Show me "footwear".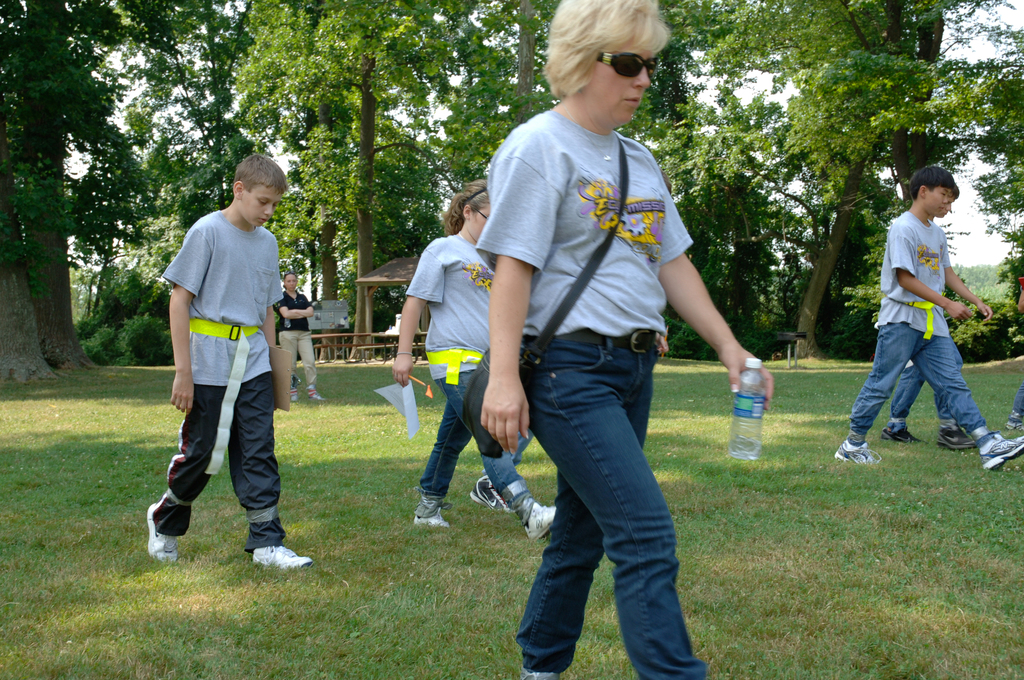
"footwear" is here: left=288, top=389, right=299, bottom=406.
